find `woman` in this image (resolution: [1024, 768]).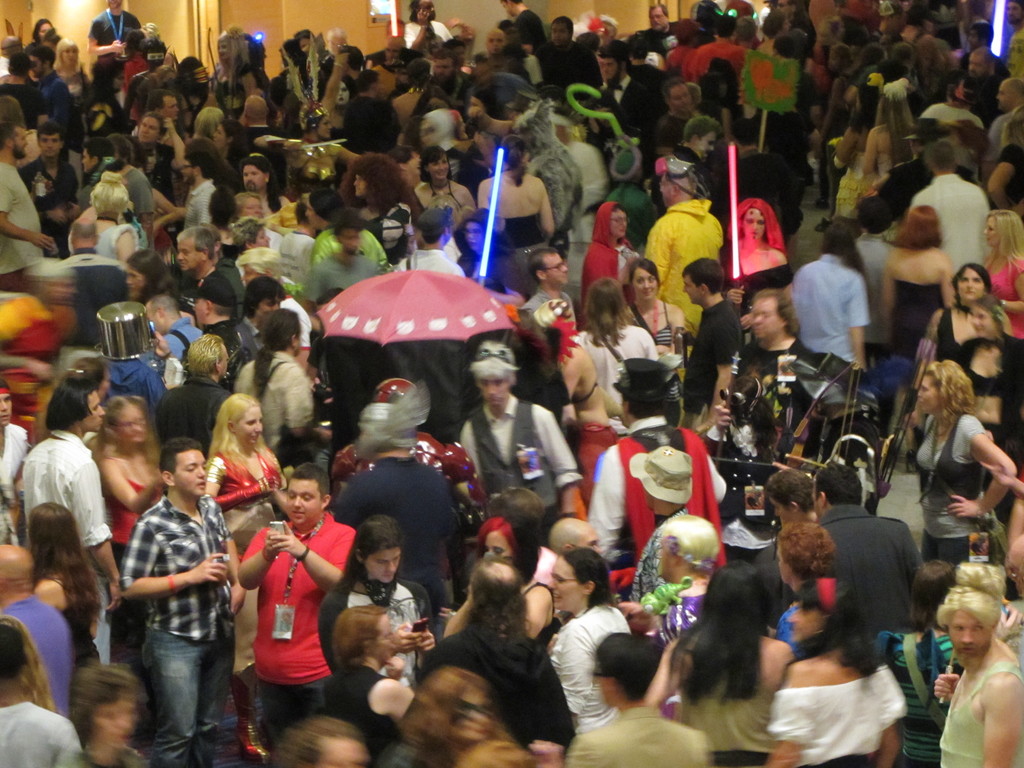
924:267:1011:356.
